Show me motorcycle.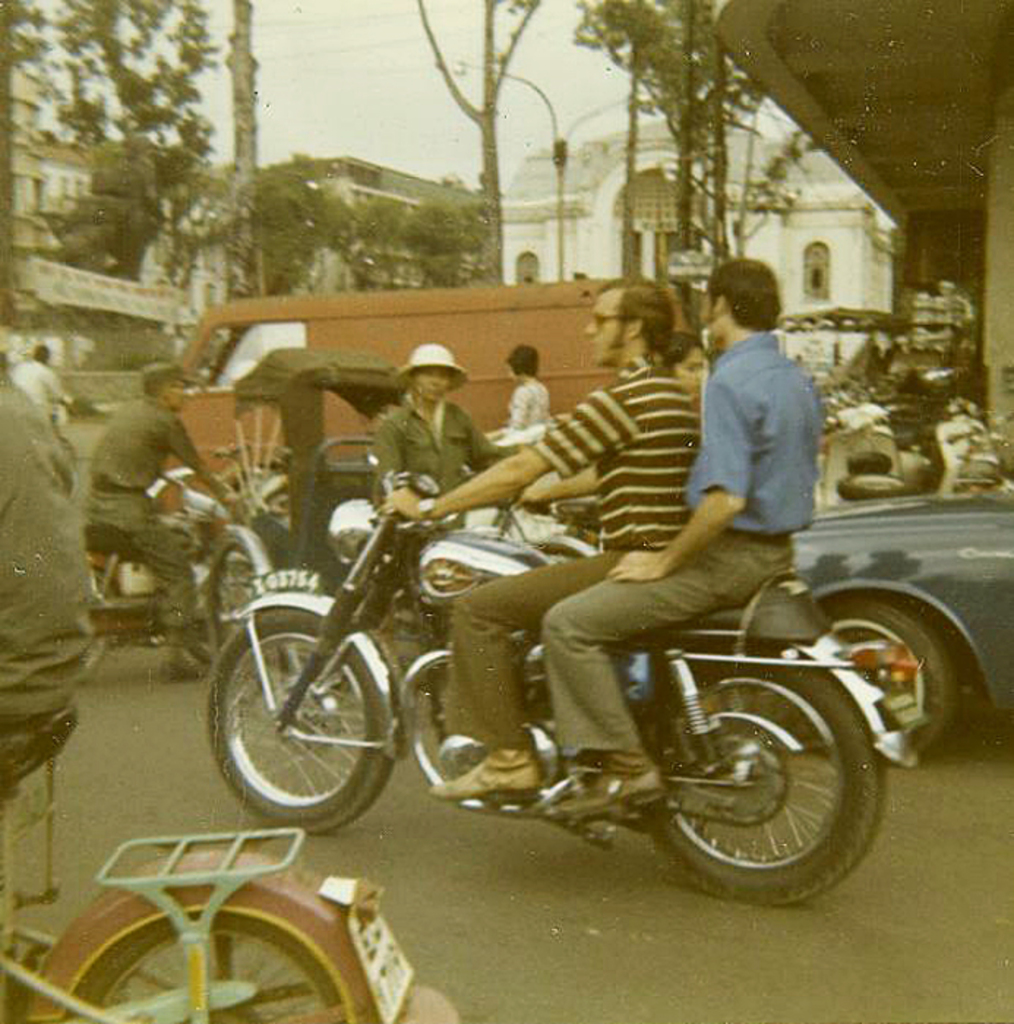
motorcycle is here: region(200, 430, 916, 884).
